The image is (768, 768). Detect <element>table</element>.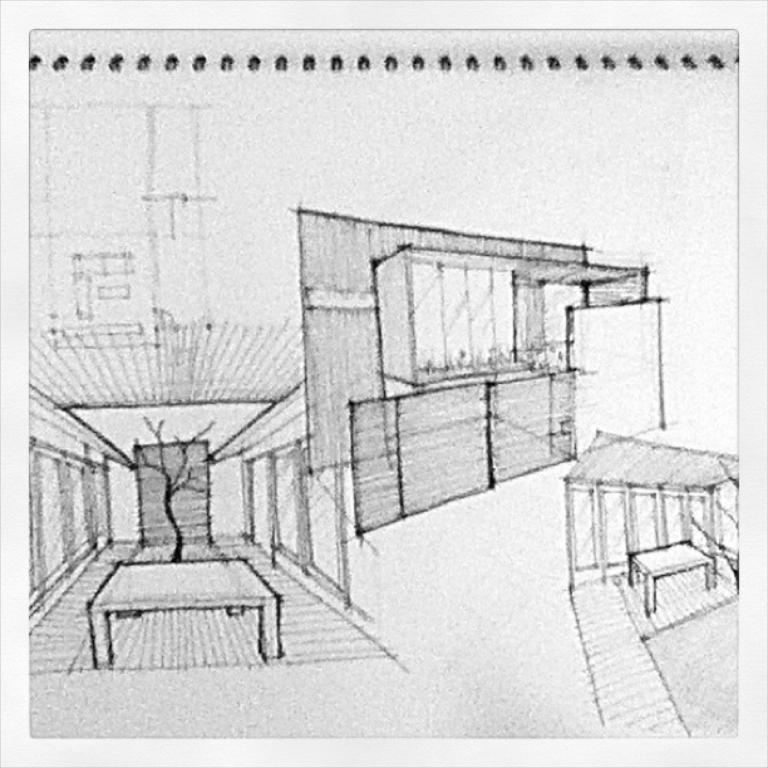
Detection: BBox(622, 543, 714, 615).
